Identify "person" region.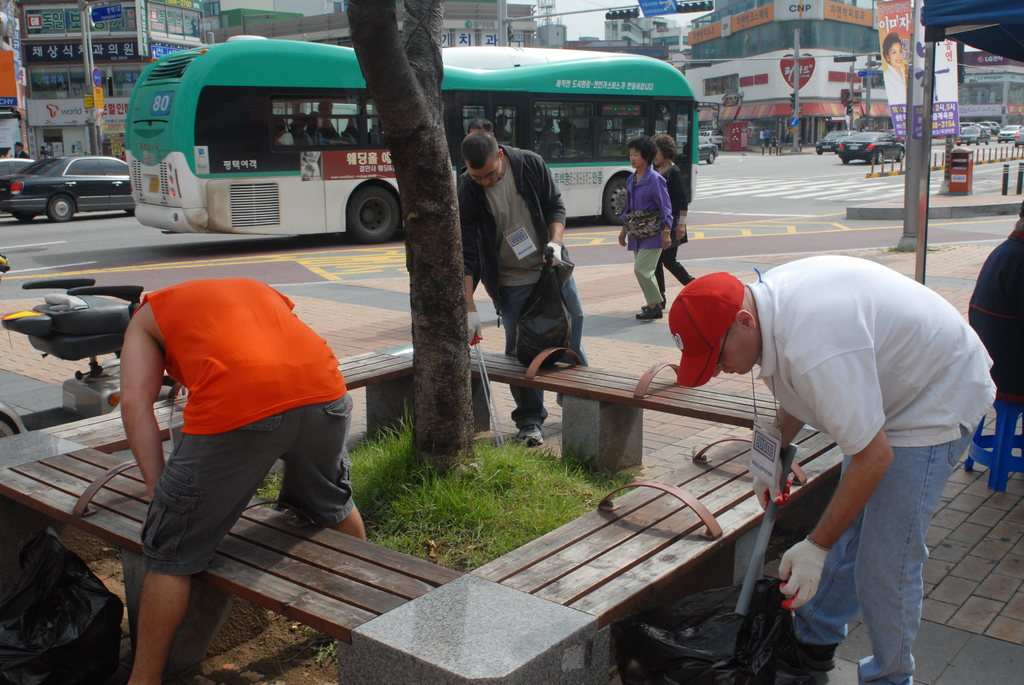
Region: crop(10, 139, 29, 159).
